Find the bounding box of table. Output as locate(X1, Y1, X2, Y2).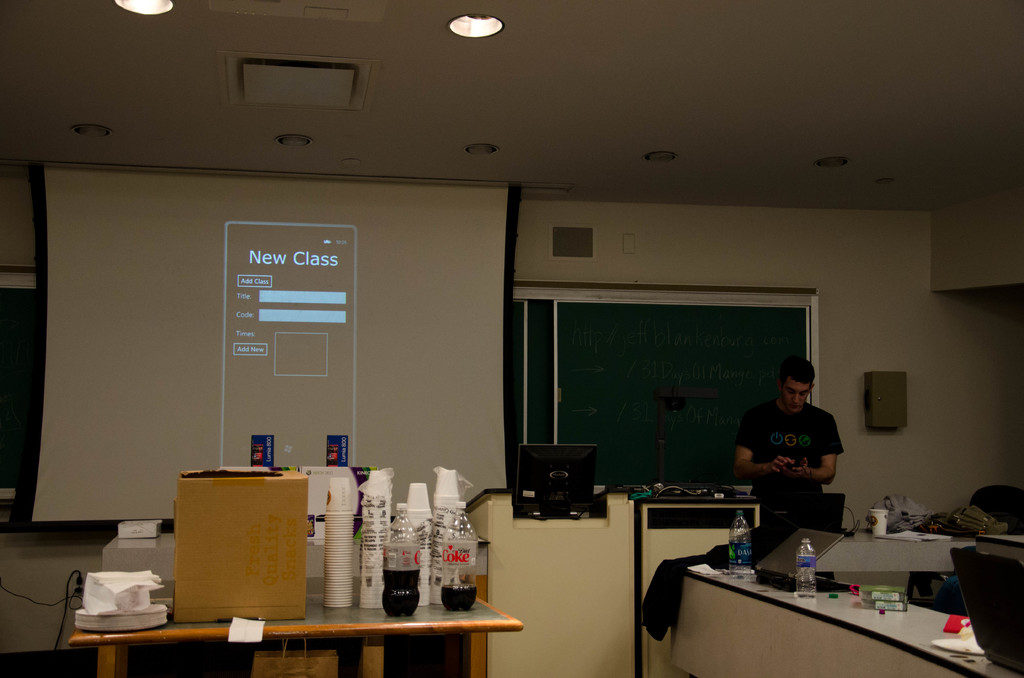
locate(67, 594, 522, 677).
